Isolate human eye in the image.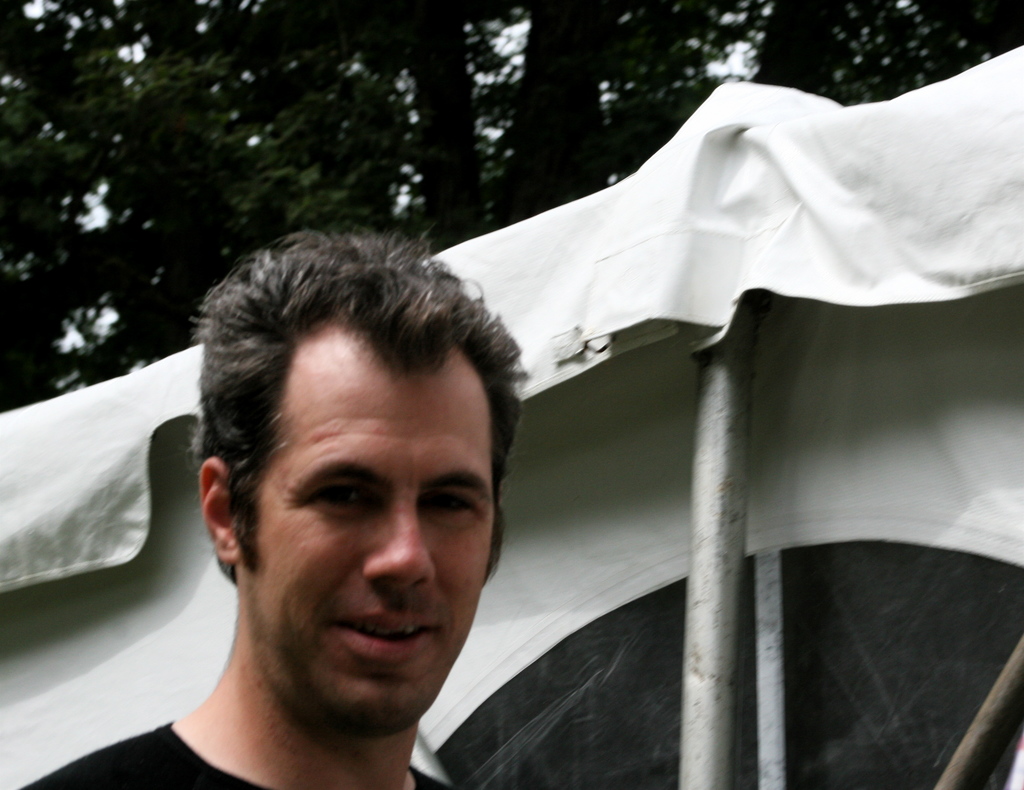
Isolated region: <box>308,480,382,526</box>.
